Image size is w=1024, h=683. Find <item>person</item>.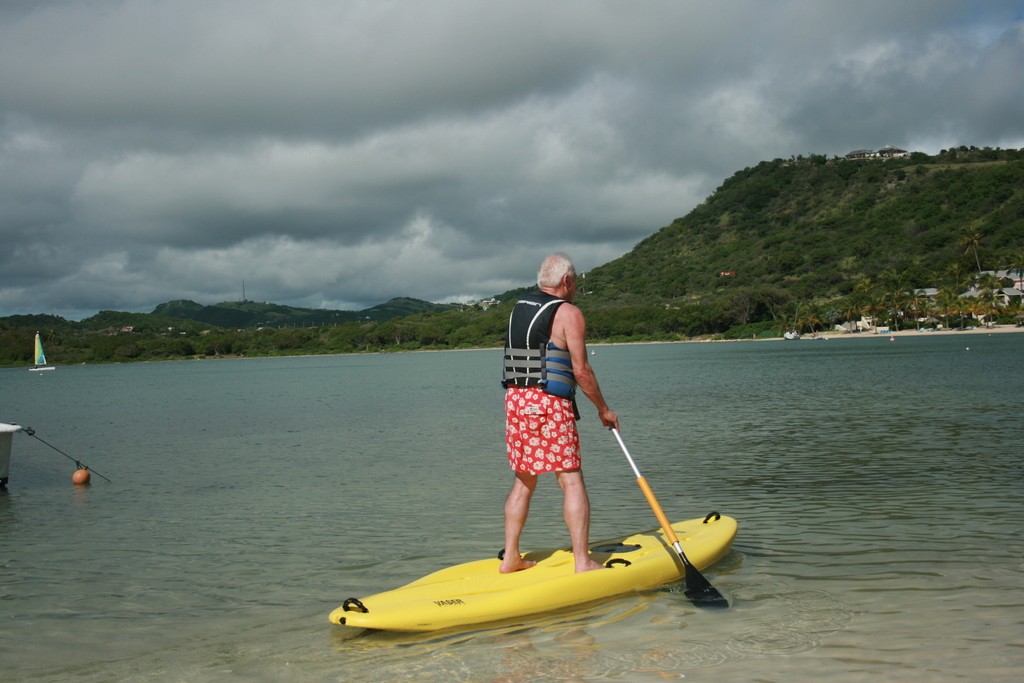
bbox(498, 251, 617, 570).
